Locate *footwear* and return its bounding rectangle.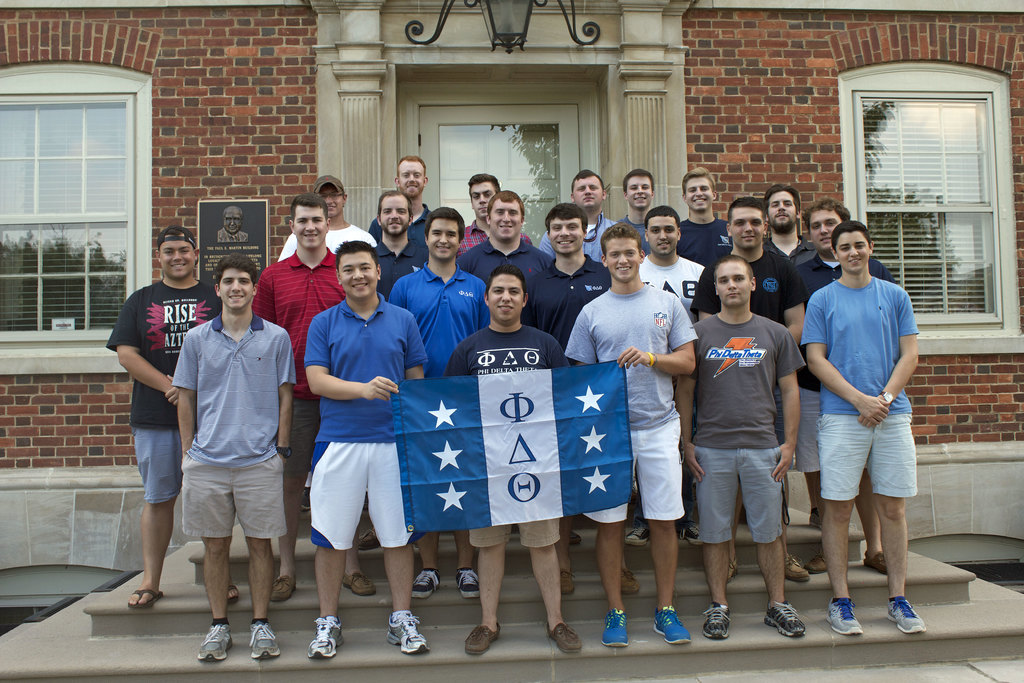
(x1=416, y1=567, x2=440, y2=600).
